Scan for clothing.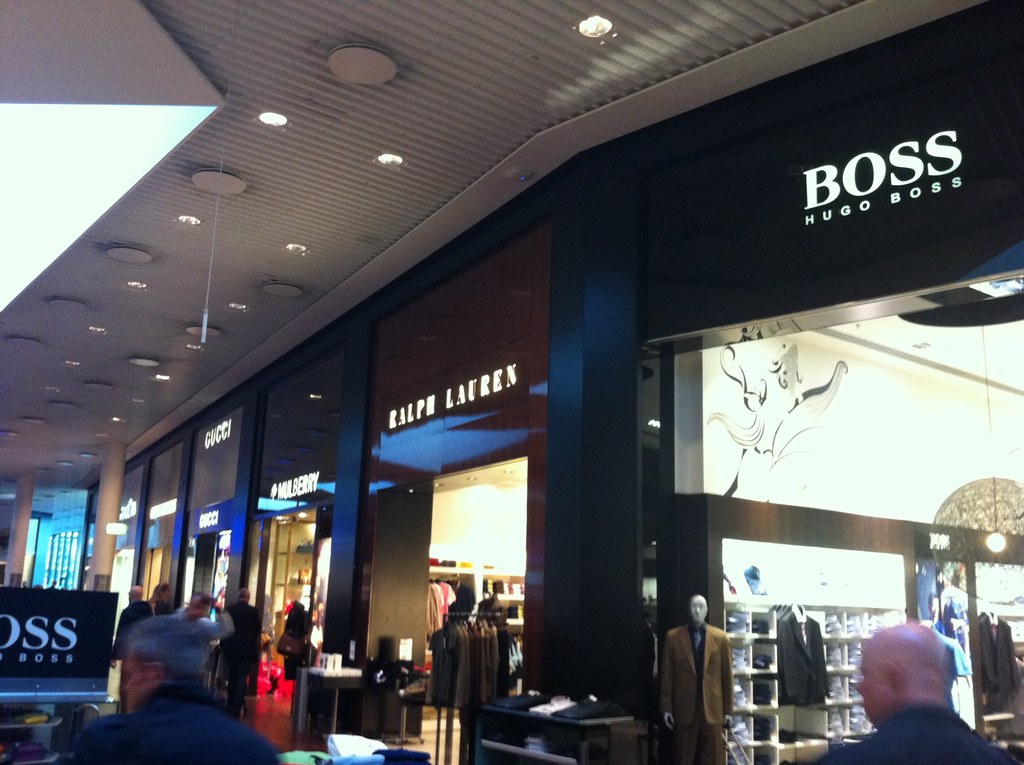
Scan result: (422, 581, 460, 640).
